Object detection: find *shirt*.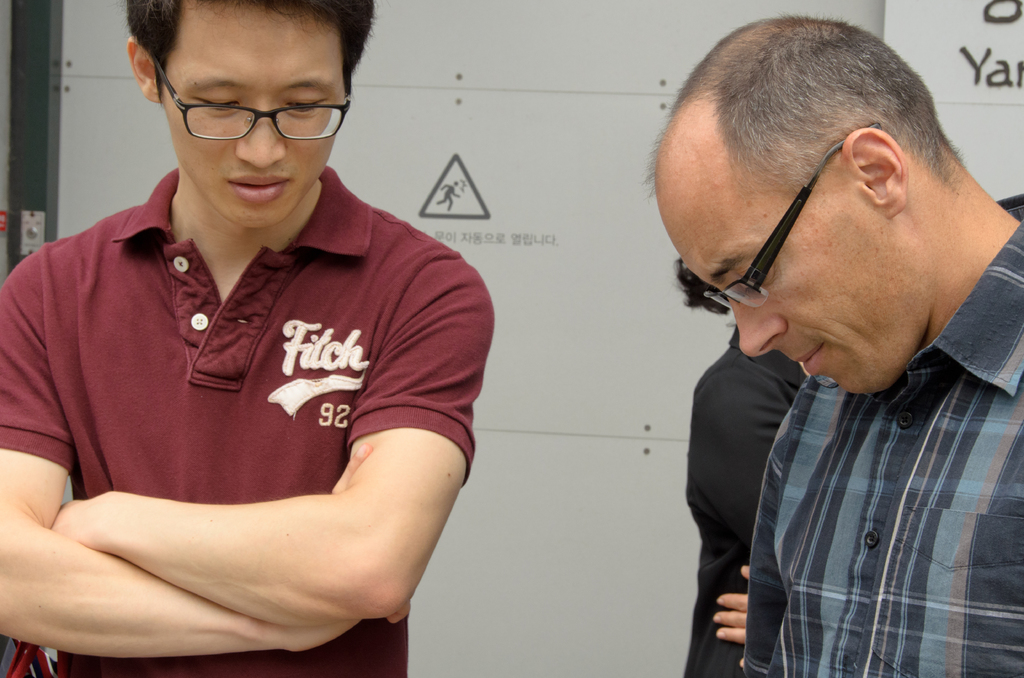
rect(741, 192, 1023, 675).
